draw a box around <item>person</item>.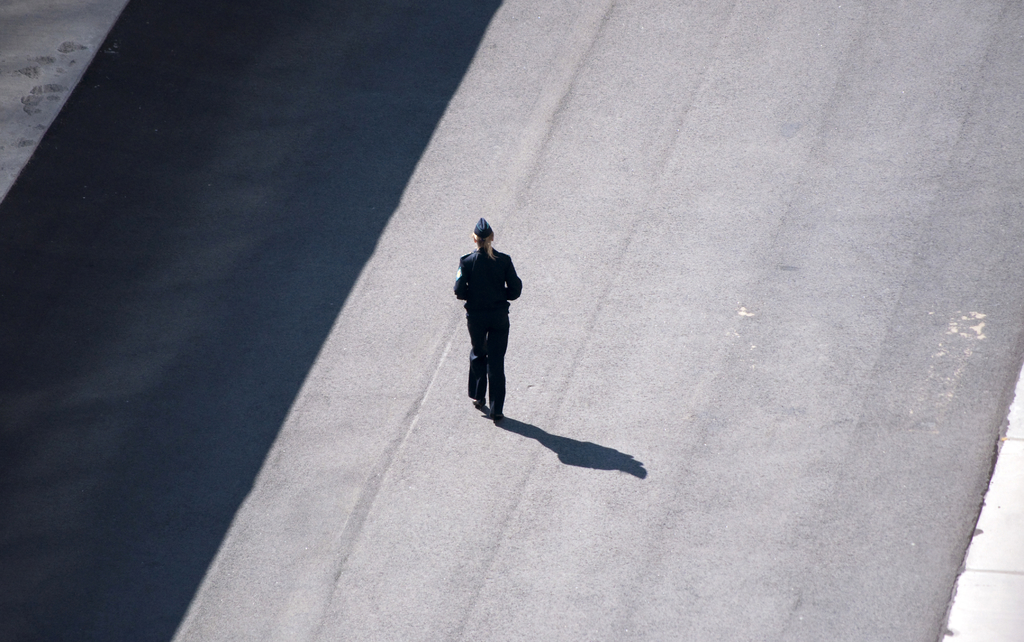
box=[452, 204, 529, 441].
